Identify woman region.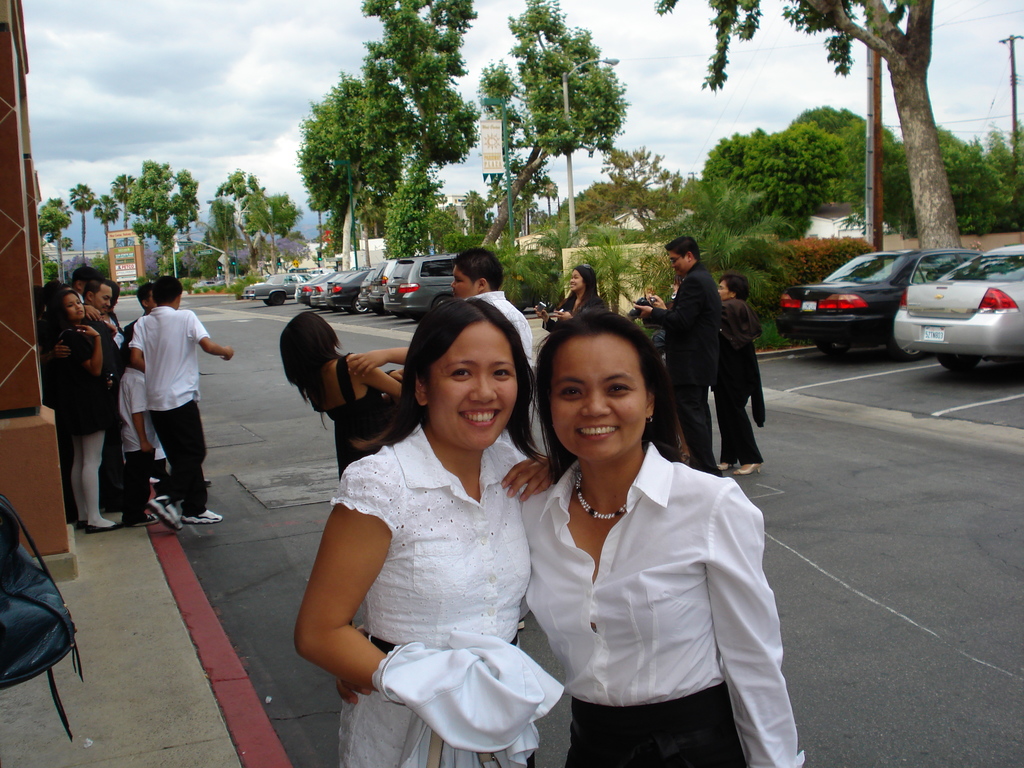
Region: (left=534, top=257, right=607, bottom=334).
